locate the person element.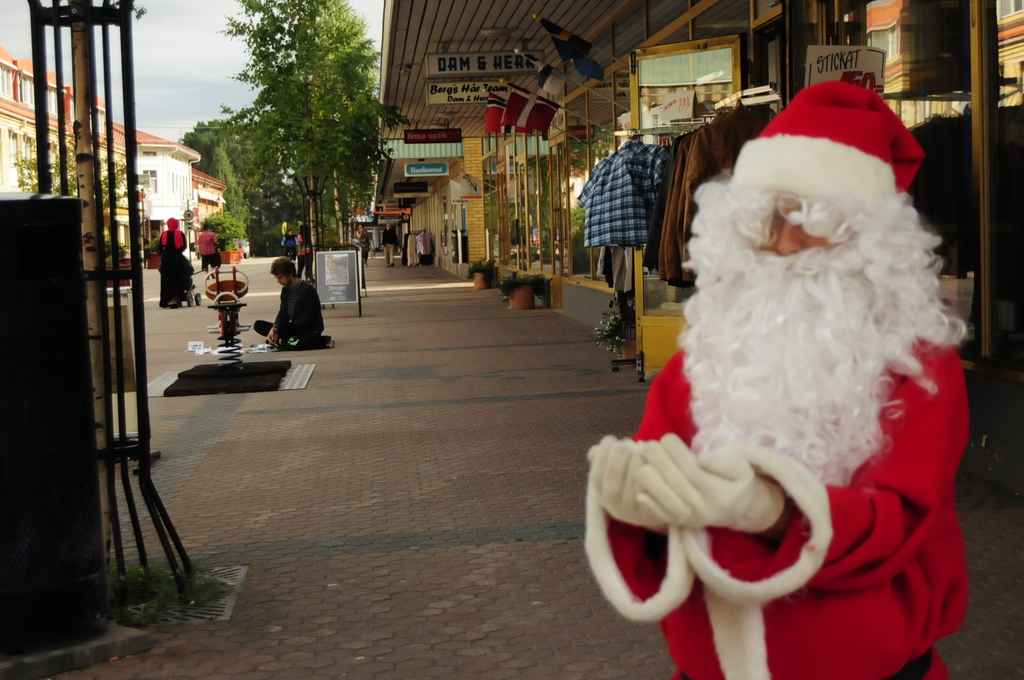
Element bbox: box=[297, 221, 322, 285].
